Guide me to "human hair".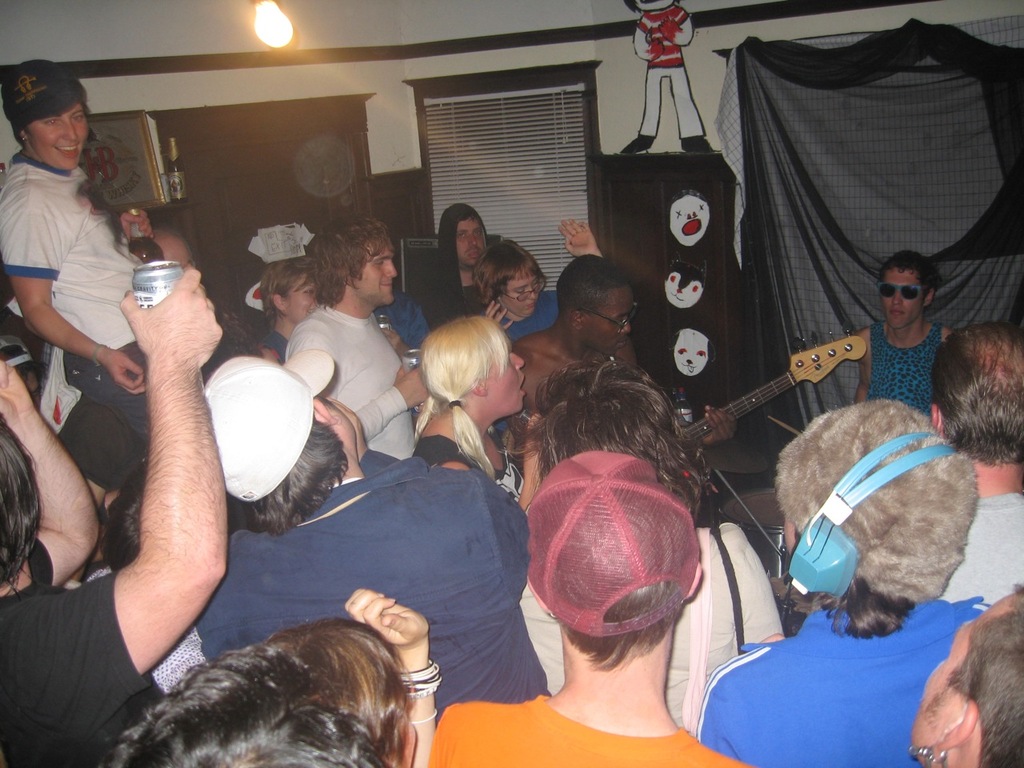
Guidance: locate(306, 222, 386, 306).
